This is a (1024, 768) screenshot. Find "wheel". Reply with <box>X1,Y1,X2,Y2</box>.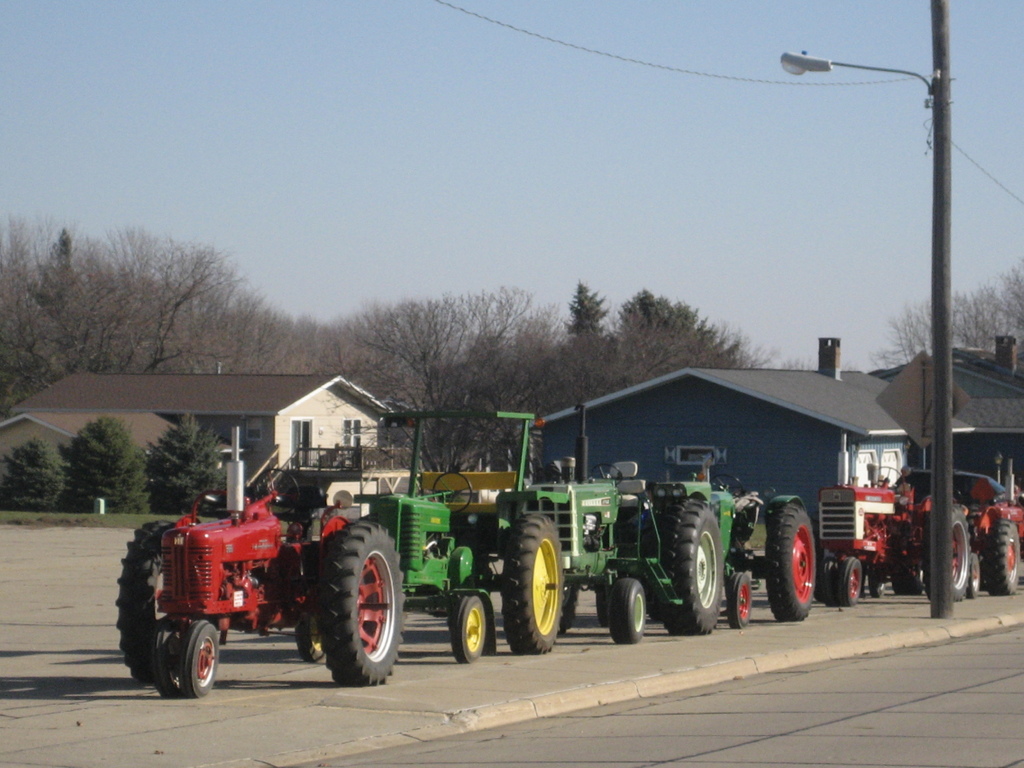
<box>840,556,861,602</box>.
